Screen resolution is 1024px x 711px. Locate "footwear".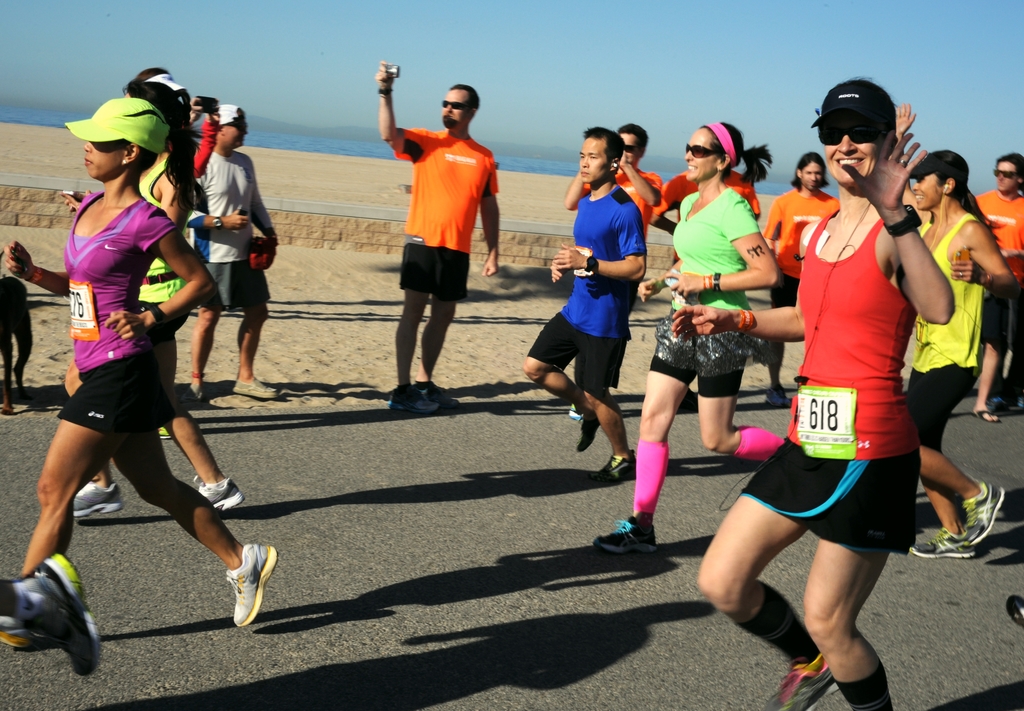
(767, 385, 790, 408).
